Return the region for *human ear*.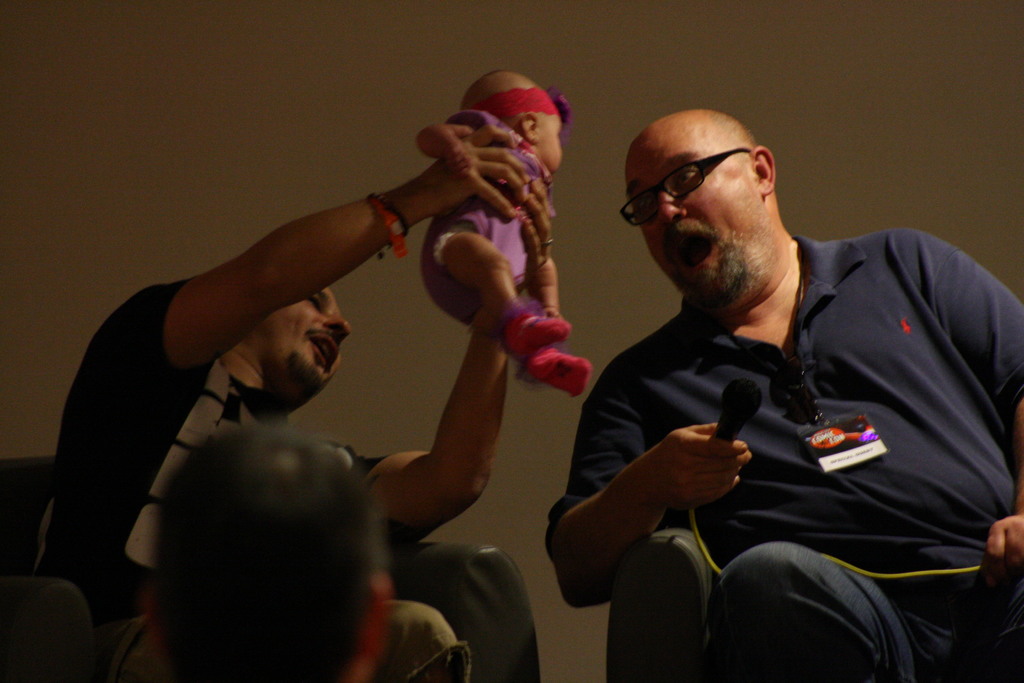
pyautogui.locateOnScreen(348, 572, 387, 682).
